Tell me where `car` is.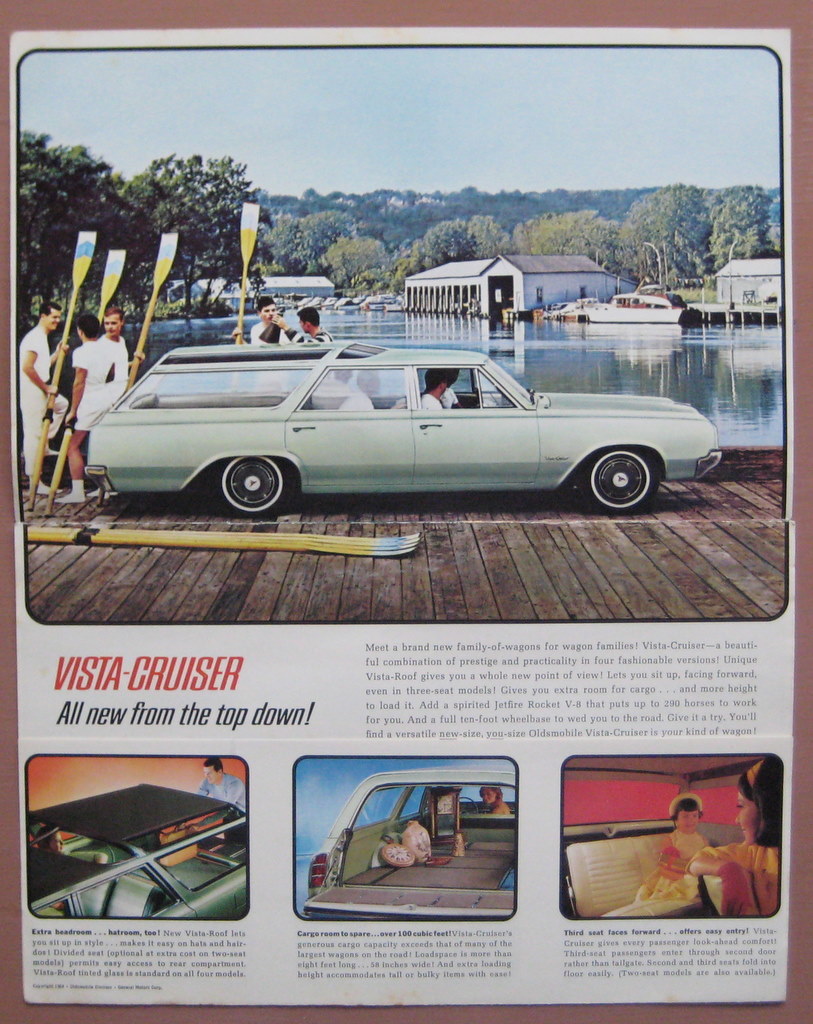
`car` is at [left=563, top=751, right=776, bottom=918].
